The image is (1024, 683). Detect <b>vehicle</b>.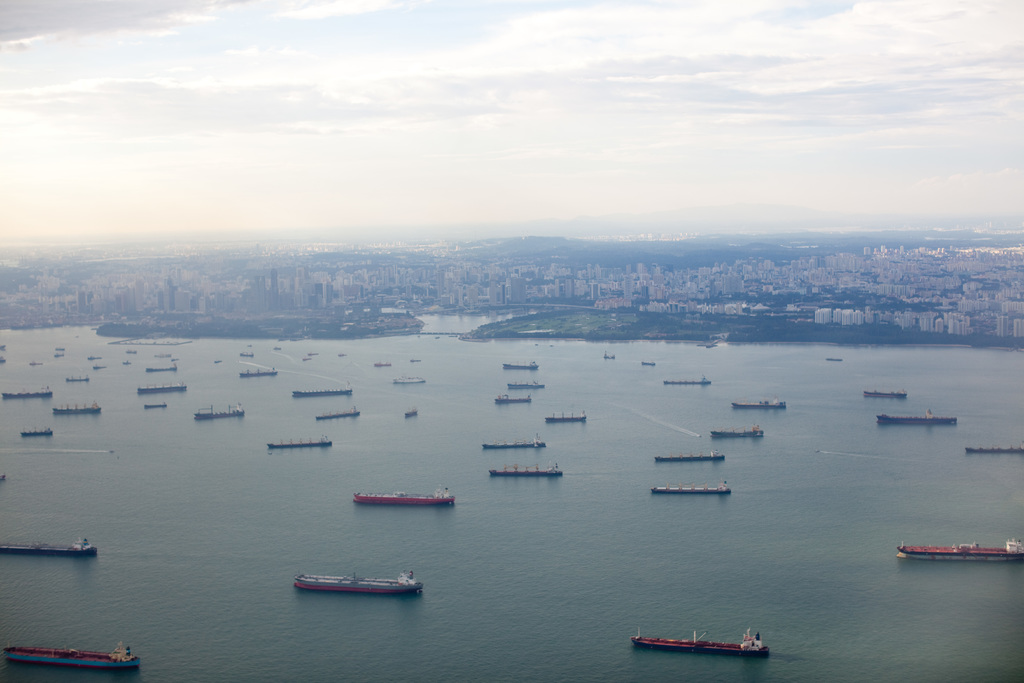
Detection: bbox=[508, 379, 542, 393].
